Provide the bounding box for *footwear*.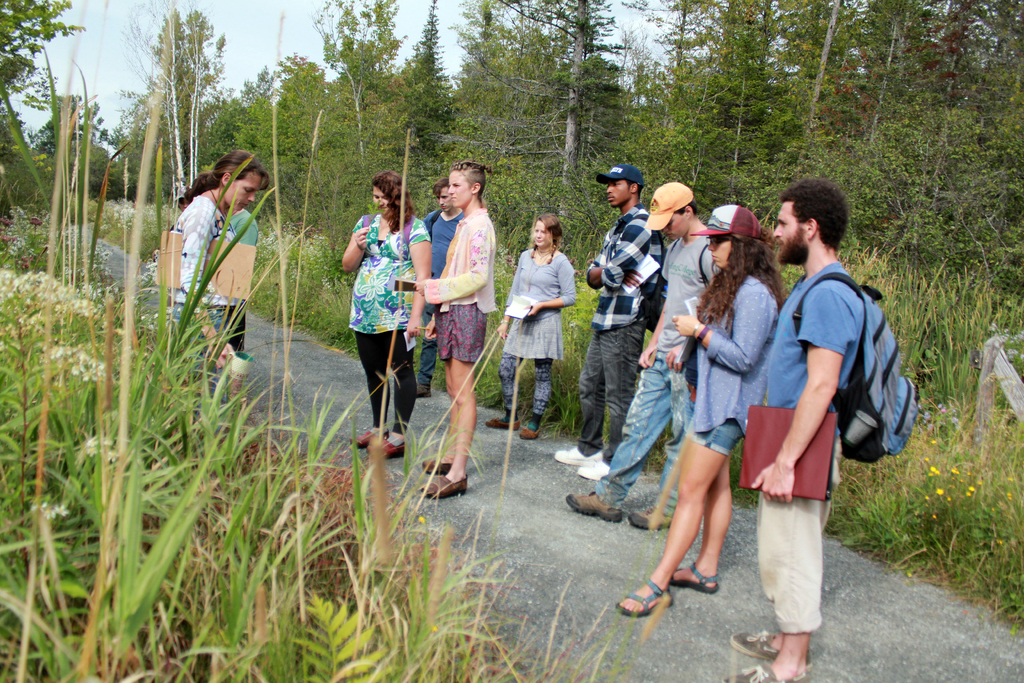
left=421, top=452, right=452, bottom=475.
